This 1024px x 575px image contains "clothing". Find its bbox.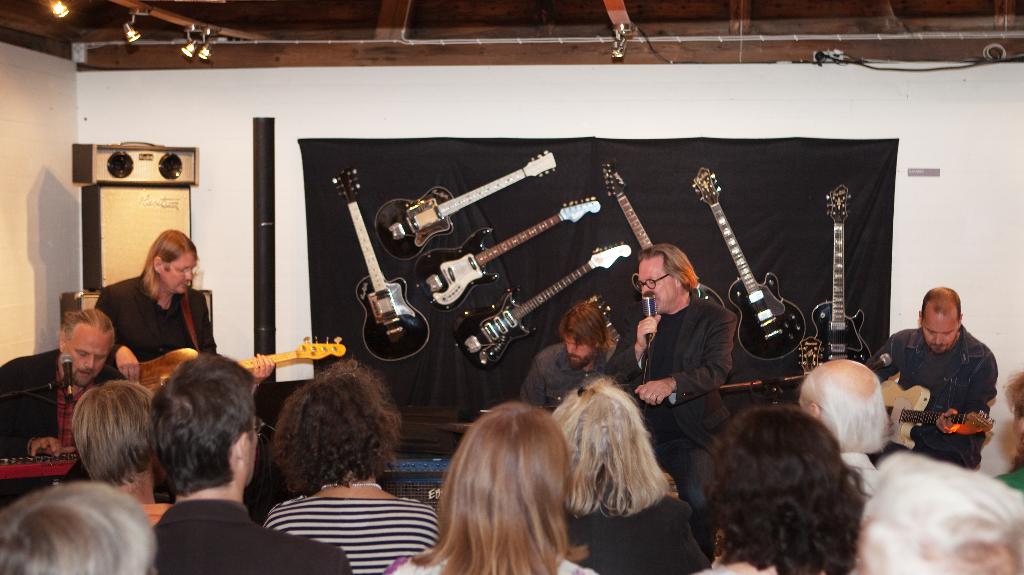
box(881, 298, 1007, 460).
